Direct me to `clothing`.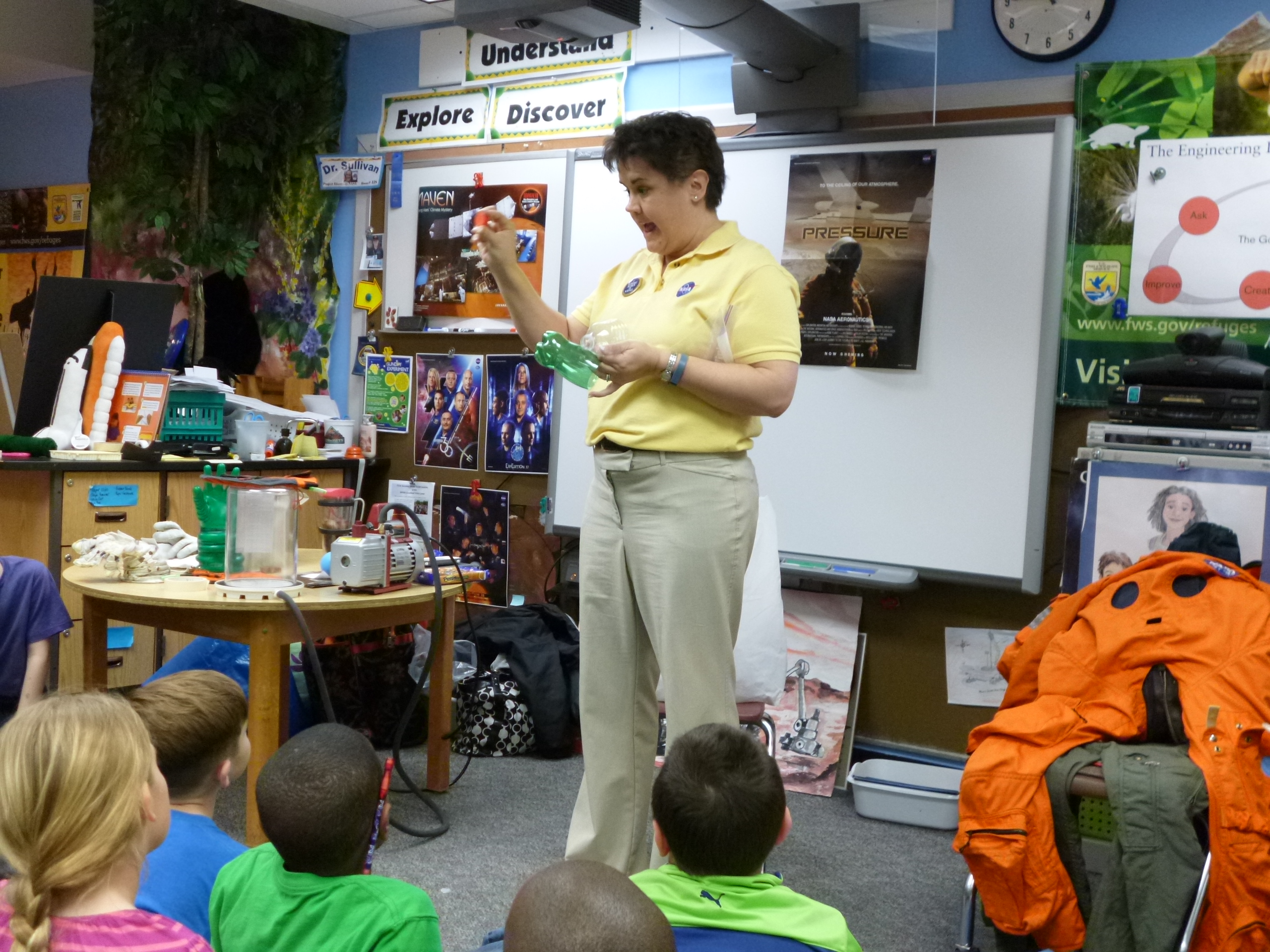
Direction: <box>242,205,253,224</box>.
